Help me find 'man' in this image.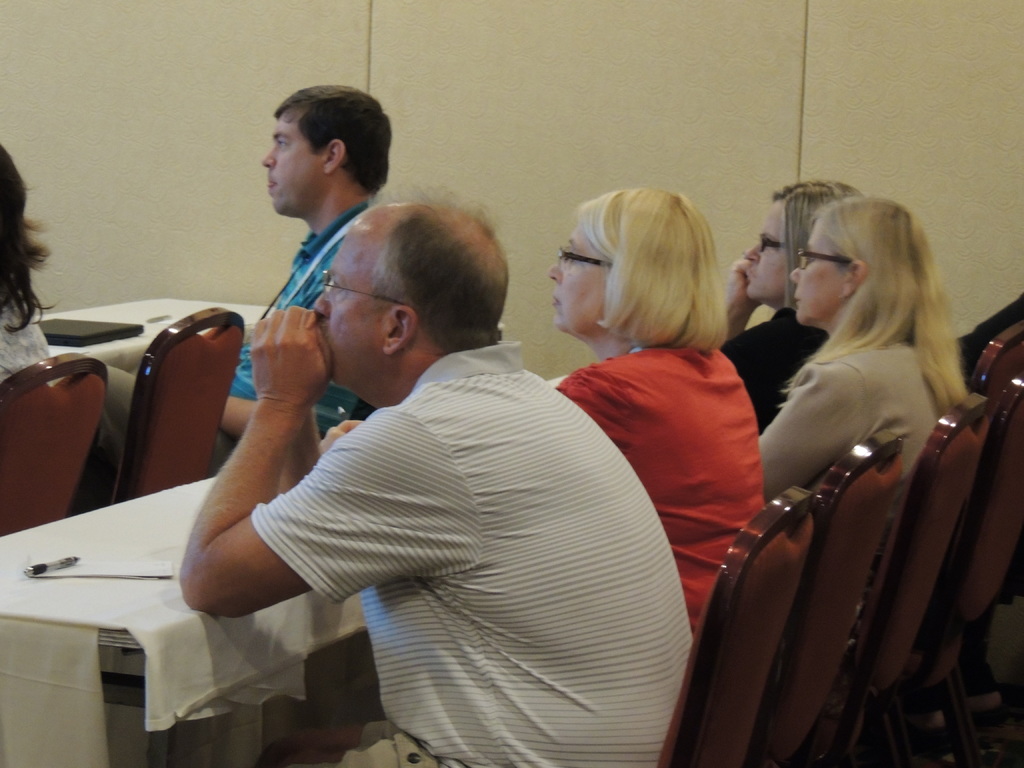
Found it: {"x1": 44, "y1": 77, "x2": 404, "y2": 525}.
